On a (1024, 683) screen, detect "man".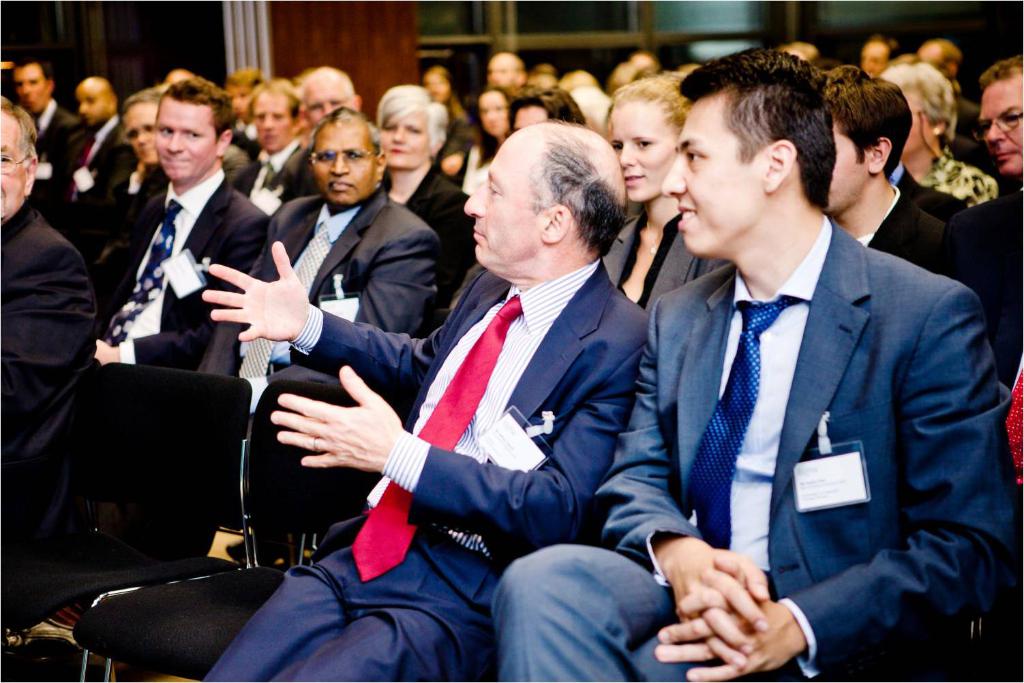
detection(0, 98, 92, 503).
